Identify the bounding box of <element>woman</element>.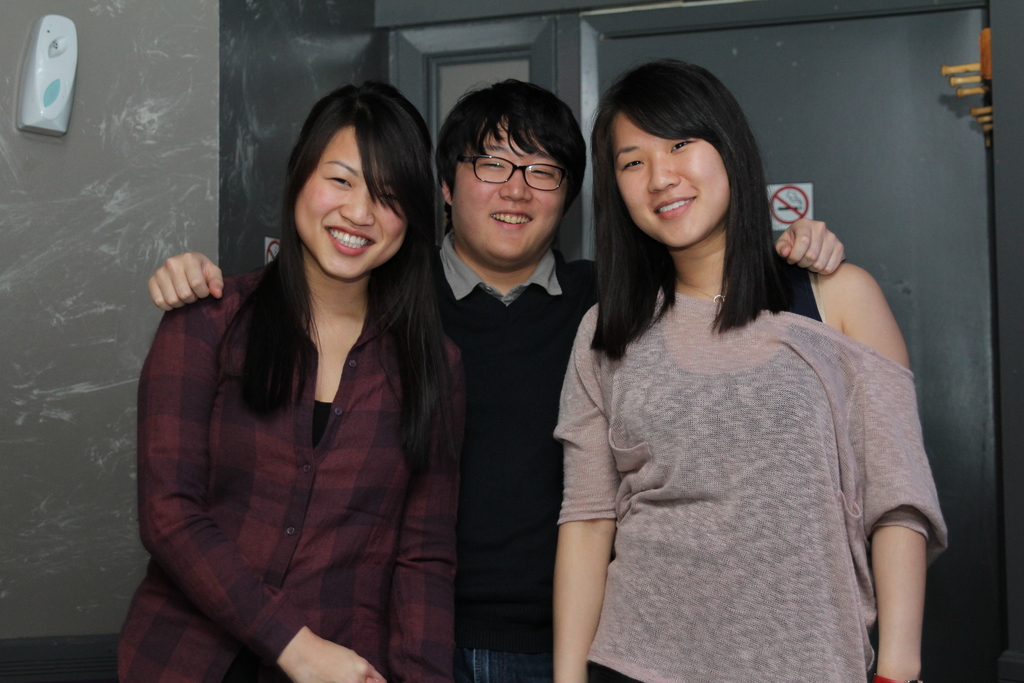
Rect(551, 54, 954, 682).
